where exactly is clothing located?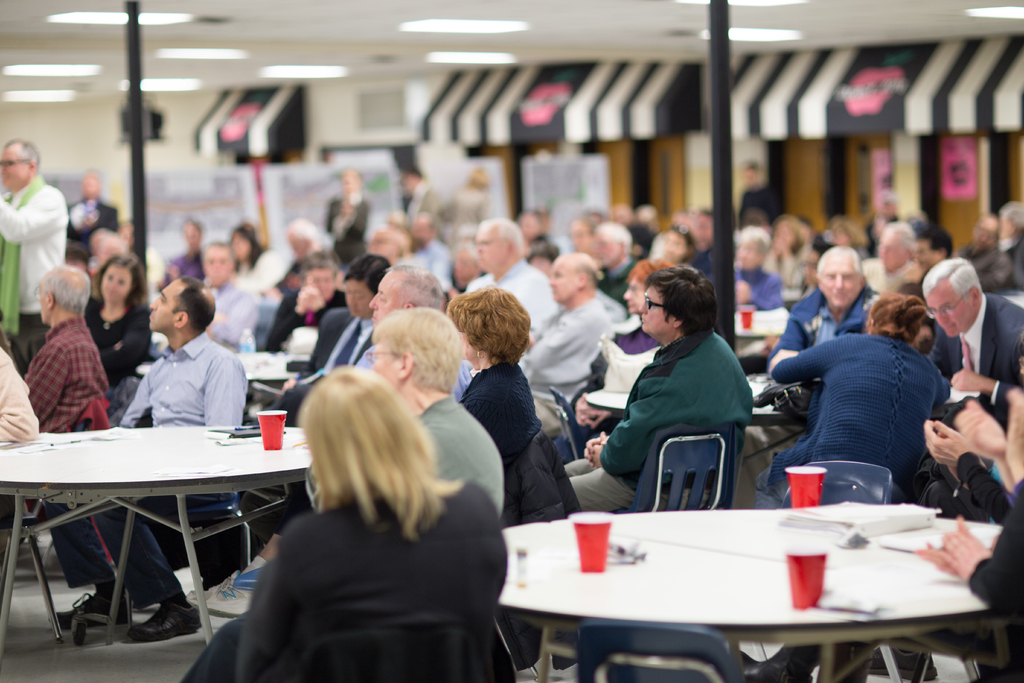
Its bounding box is l=560, t=330, r=755, b=514.
